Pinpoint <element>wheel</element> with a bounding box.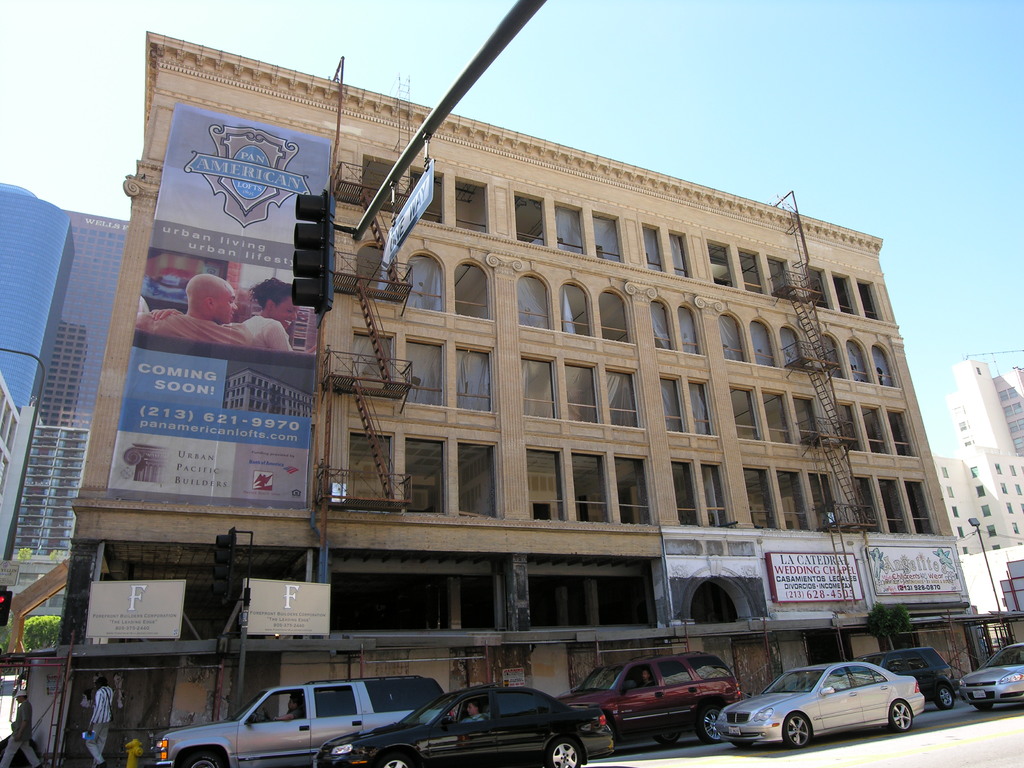
x1=175 y1=754 x2=223 y2=767.
